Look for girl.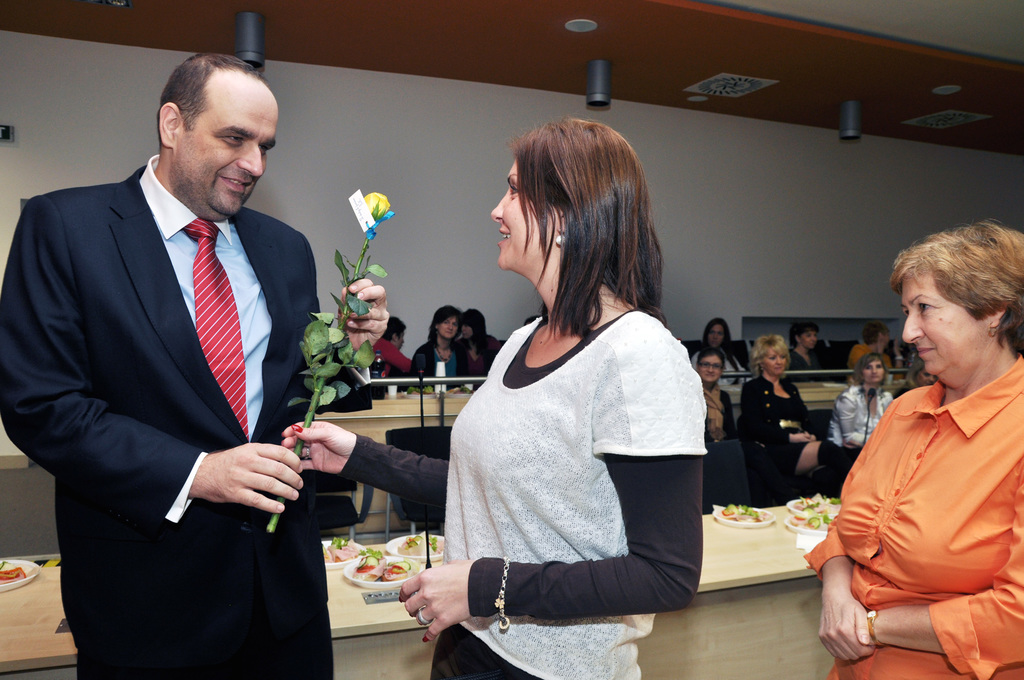
Found: [x1=698, y1=348, x2=751, y2=505].
